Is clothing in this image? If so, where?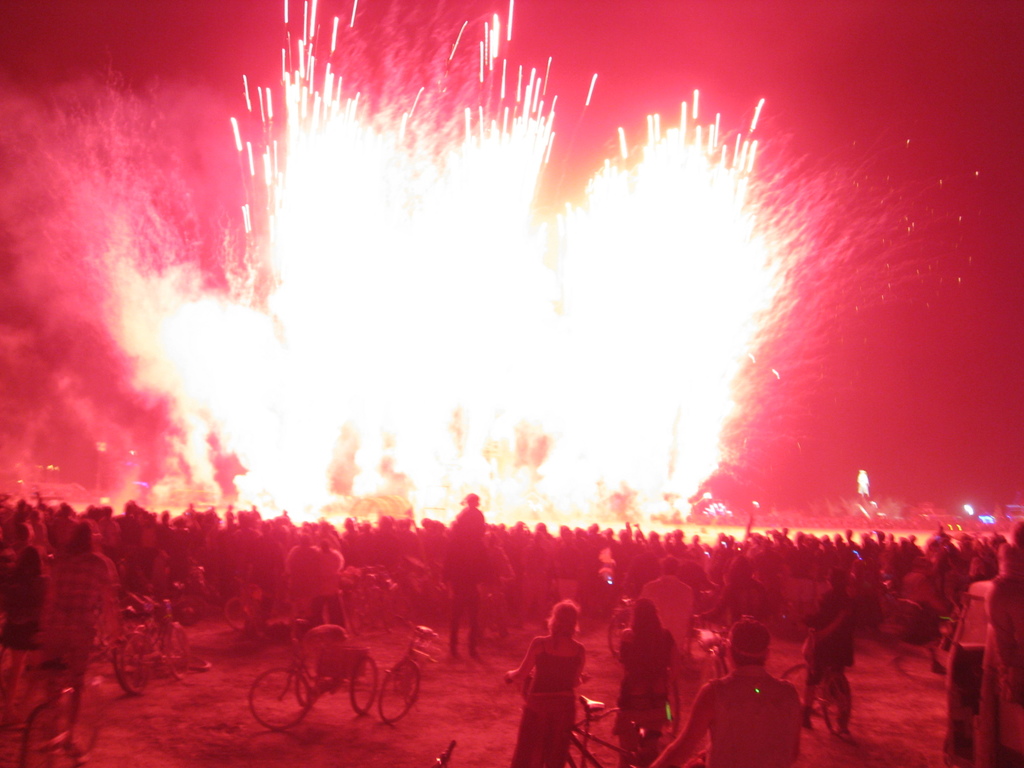
Yes, at [left=653, top=664, right=801, bottom=767].
